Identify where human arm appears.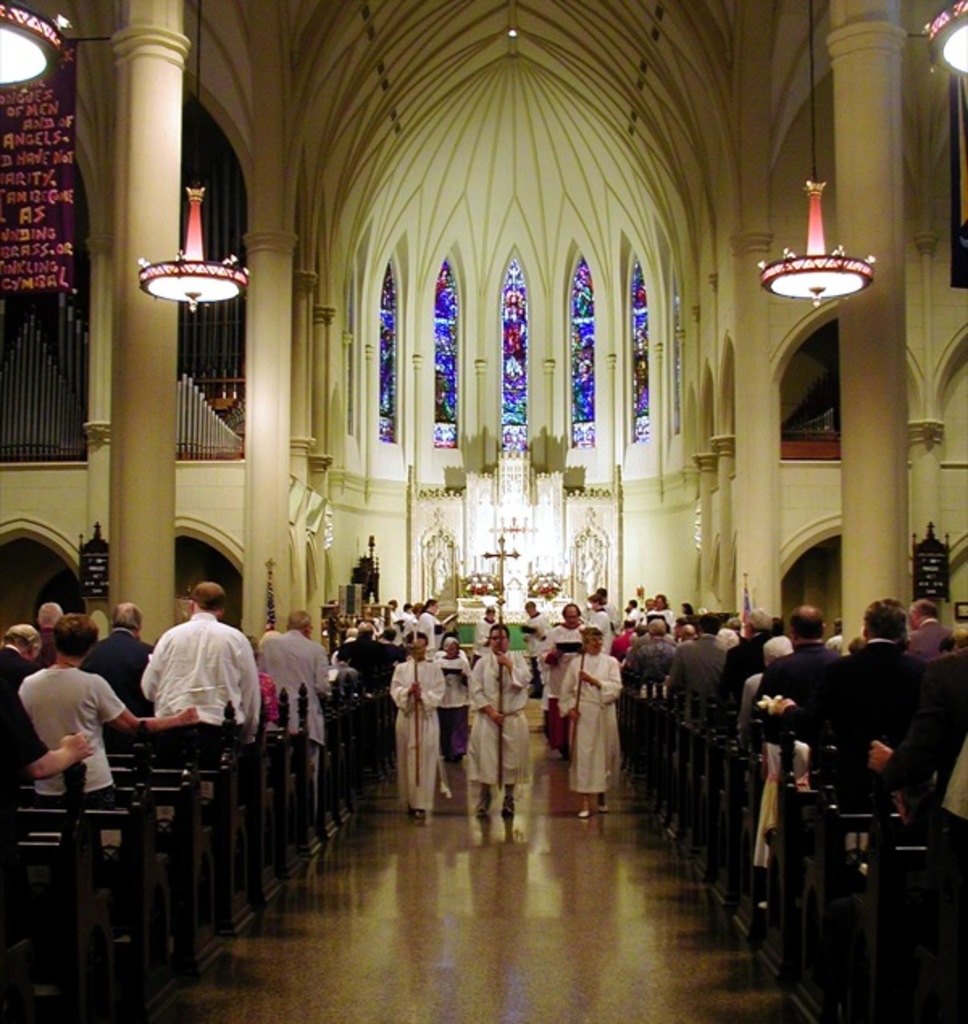
Appears at {"x1": 768, "y1": 693, "x2": 812, "y2": 737}.
